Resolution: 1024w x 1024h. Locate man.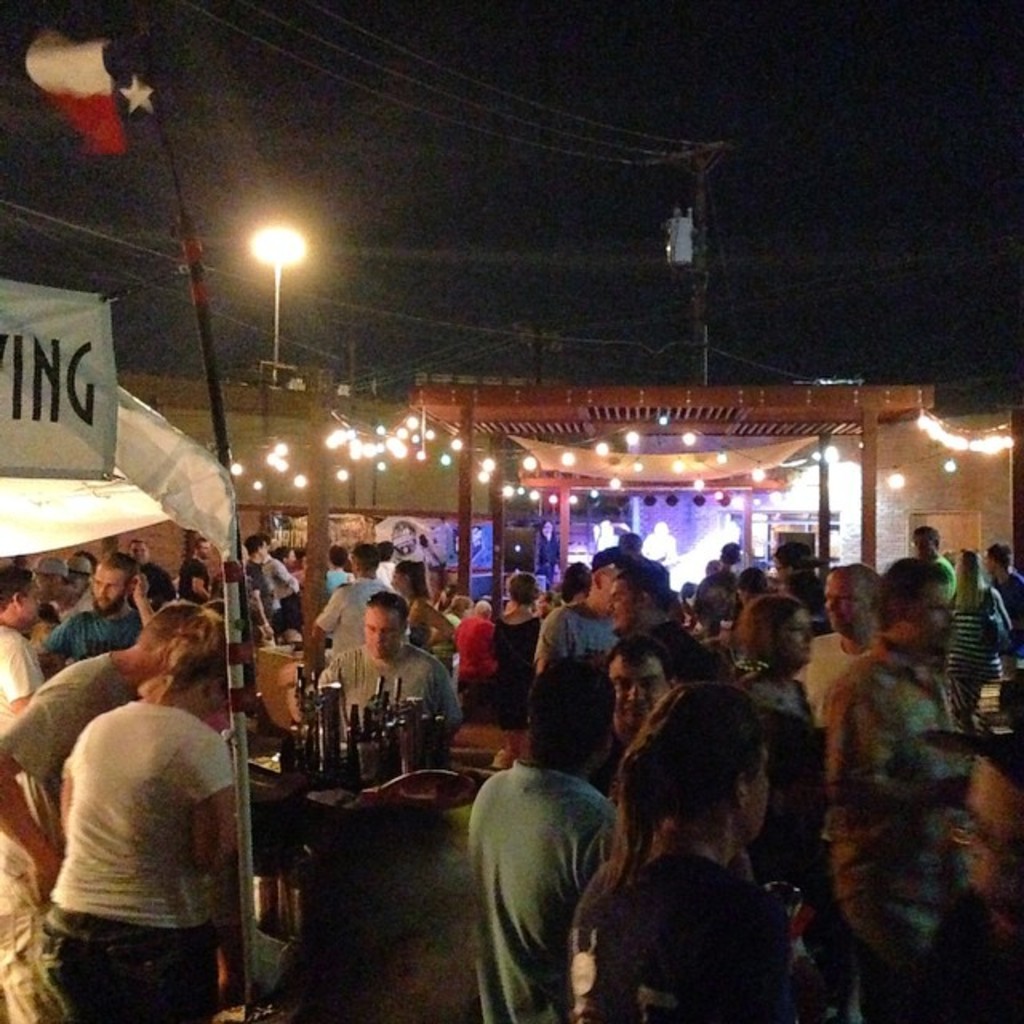
Rect(245, 536, 274, 622).
